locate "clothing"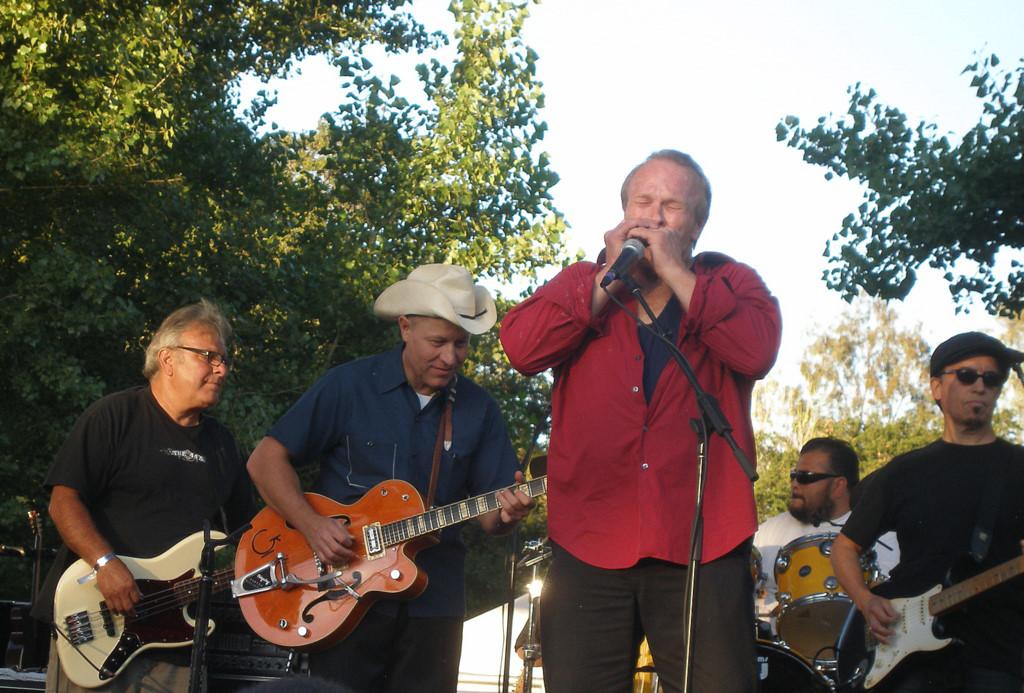
{"left": 837, "top": 434, "right": 1023, "bottom": 692}
